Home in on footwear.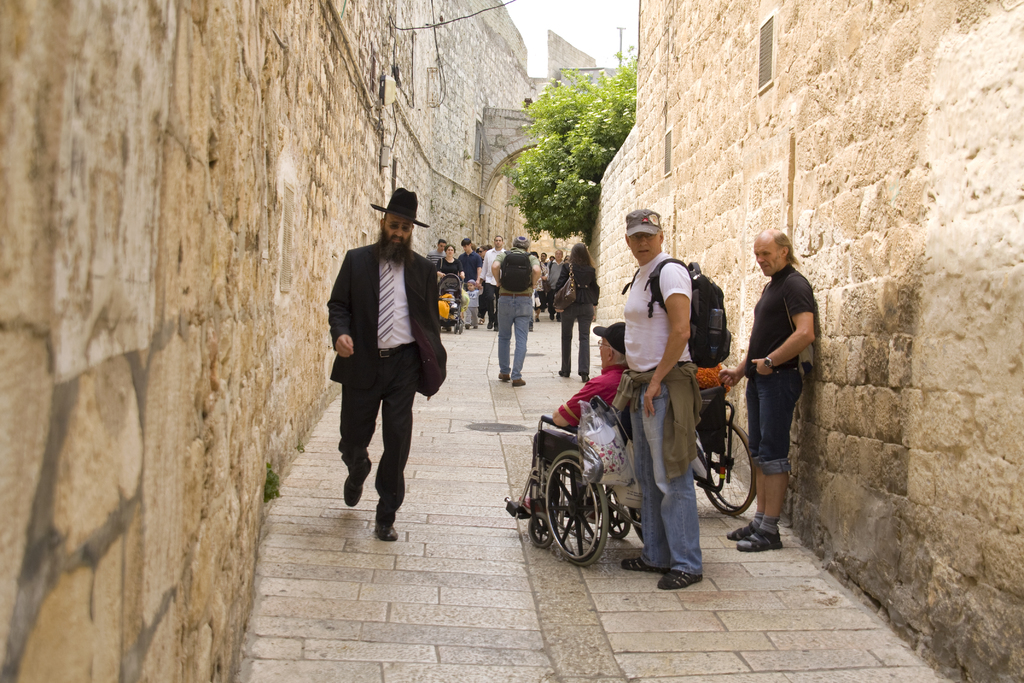
Homed in at <bbox>346, 463, 369, 508</bbox>.
